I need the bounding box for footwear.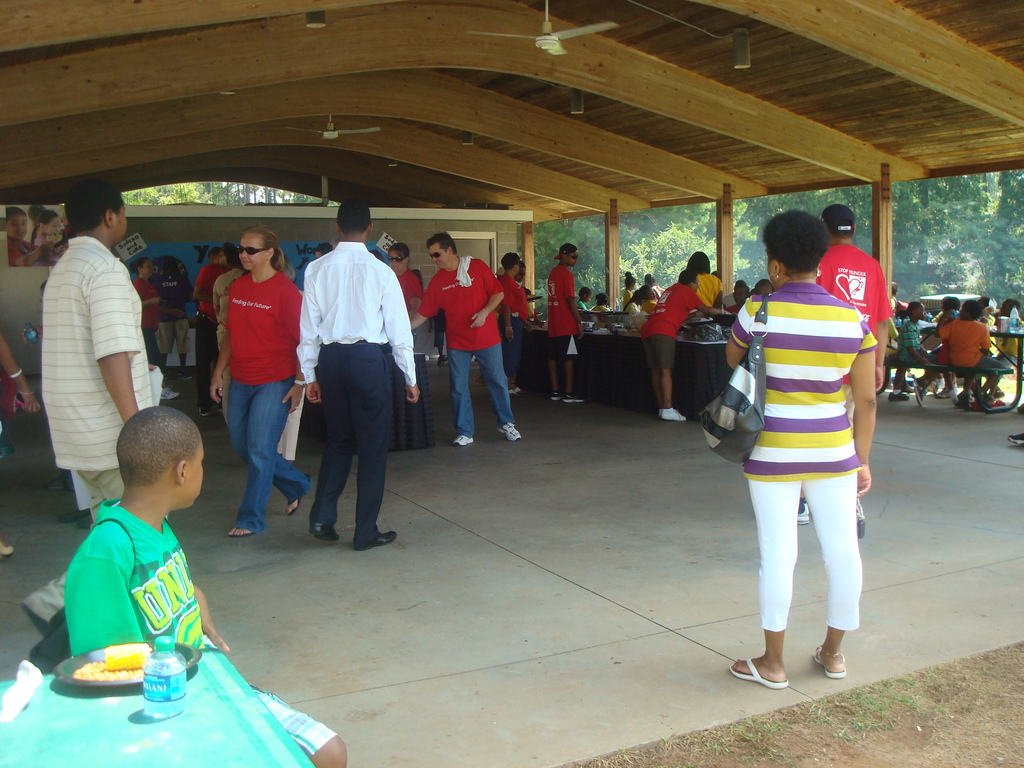
Here it is: (left=159, top=386, right=173, bottom=397).
